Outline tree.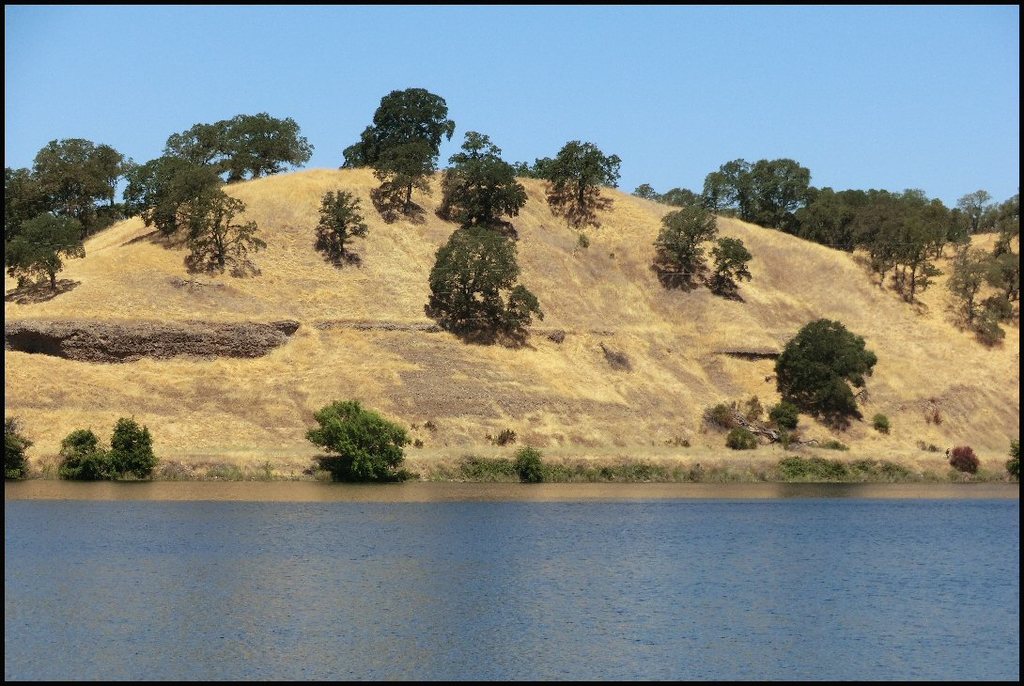
Outline: <bbox>773, 314, 877, 430</bbox>.
